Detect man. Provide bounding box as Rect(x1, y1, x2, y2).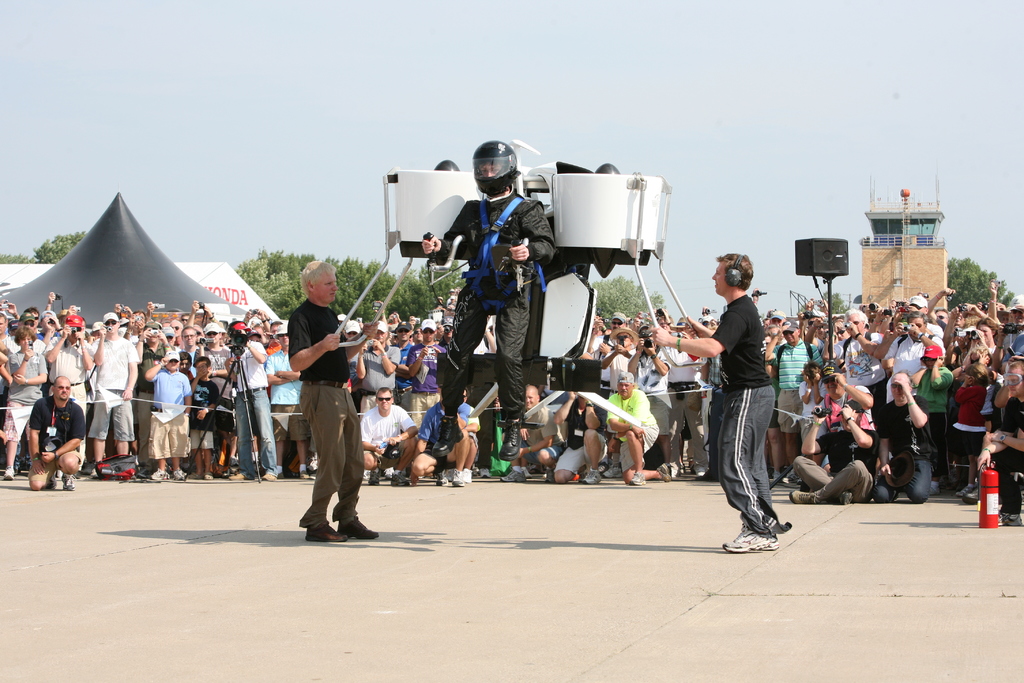
Rect(604, 374, 677, 488).
